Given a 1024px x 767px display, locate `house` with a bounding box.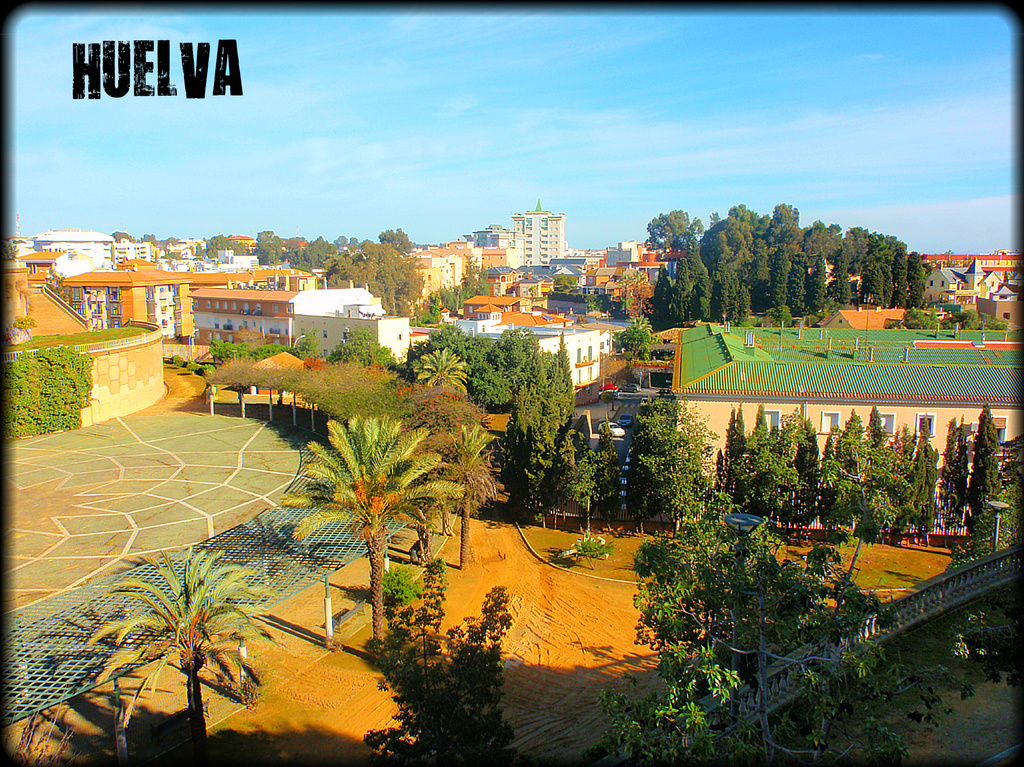
Located: BBox(915, 250, 1021, 332).
